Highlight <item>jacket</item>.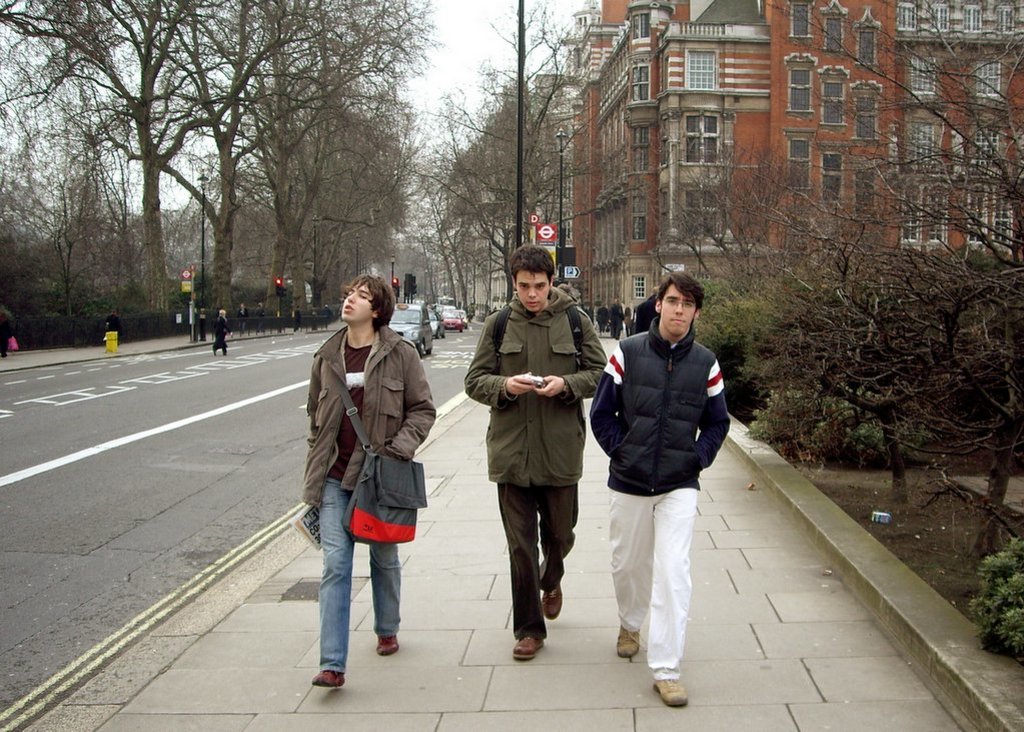
Highlighted region: select_region(294, 315, 436, 515).
